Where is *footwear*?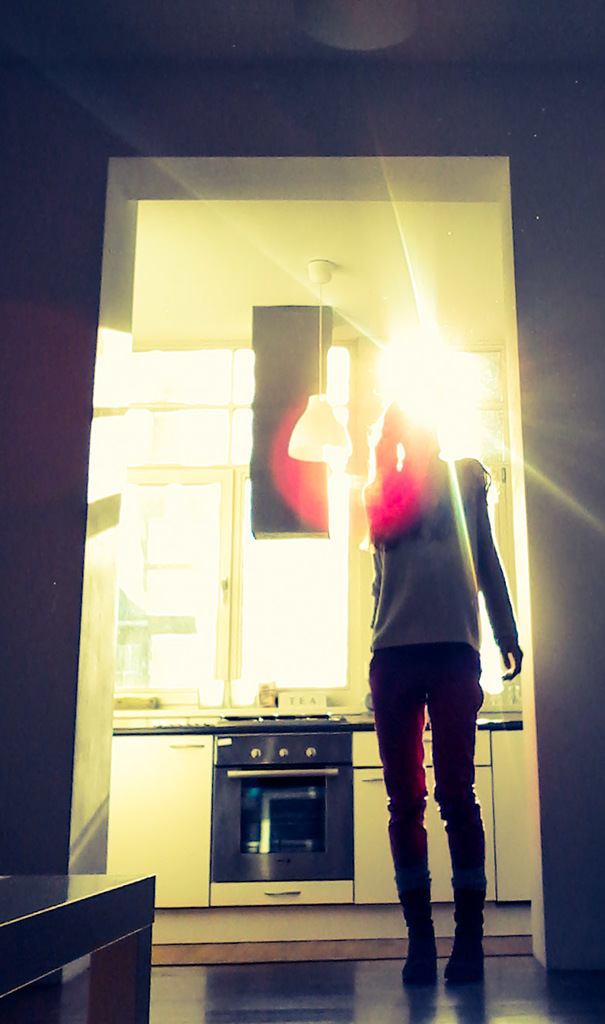
(left=398, top=875, right=440, bottom=987).
